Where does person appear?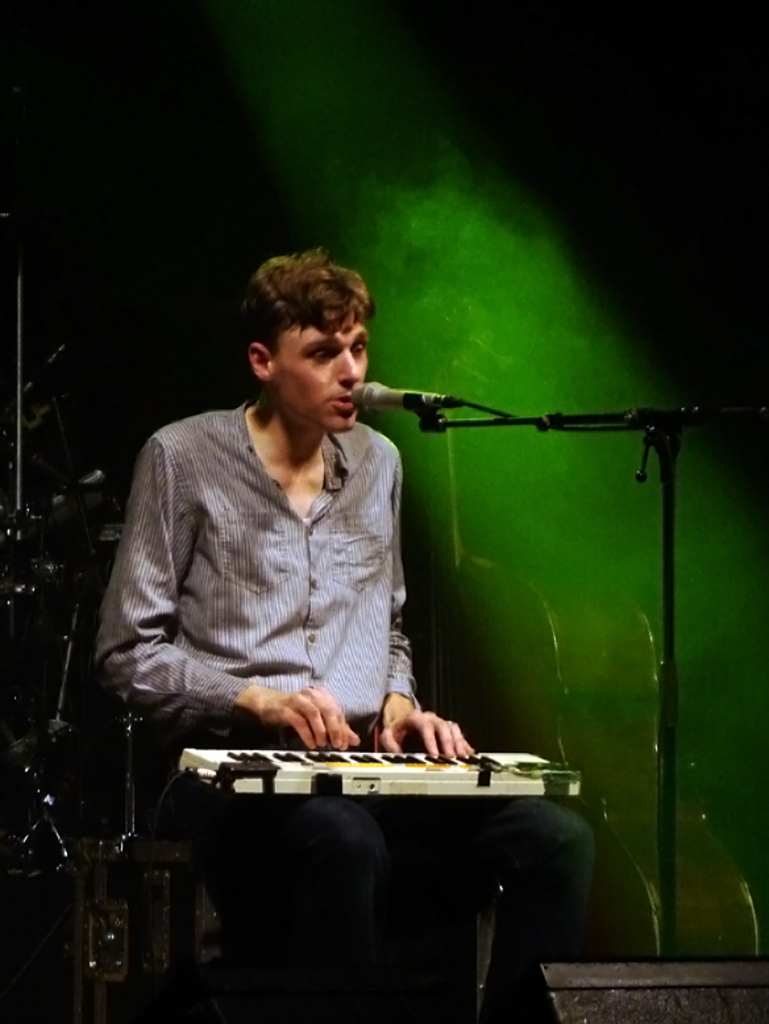
Appears at [96, 246, 600, 1016].
